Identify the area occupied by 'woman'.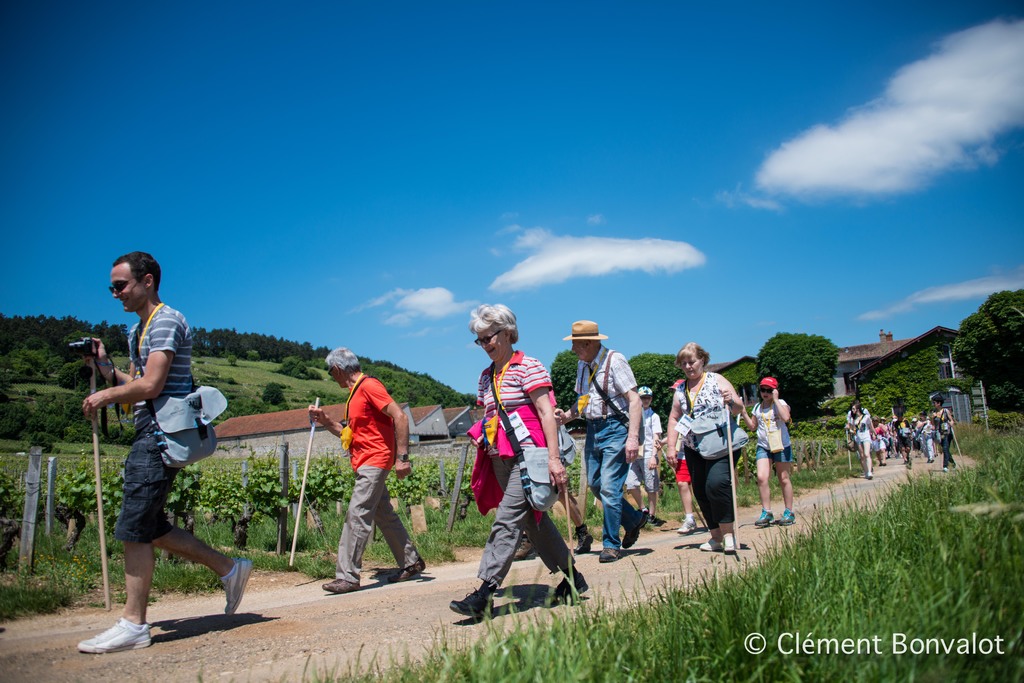
Area: <region>737, 375, 797, 525</region>.
